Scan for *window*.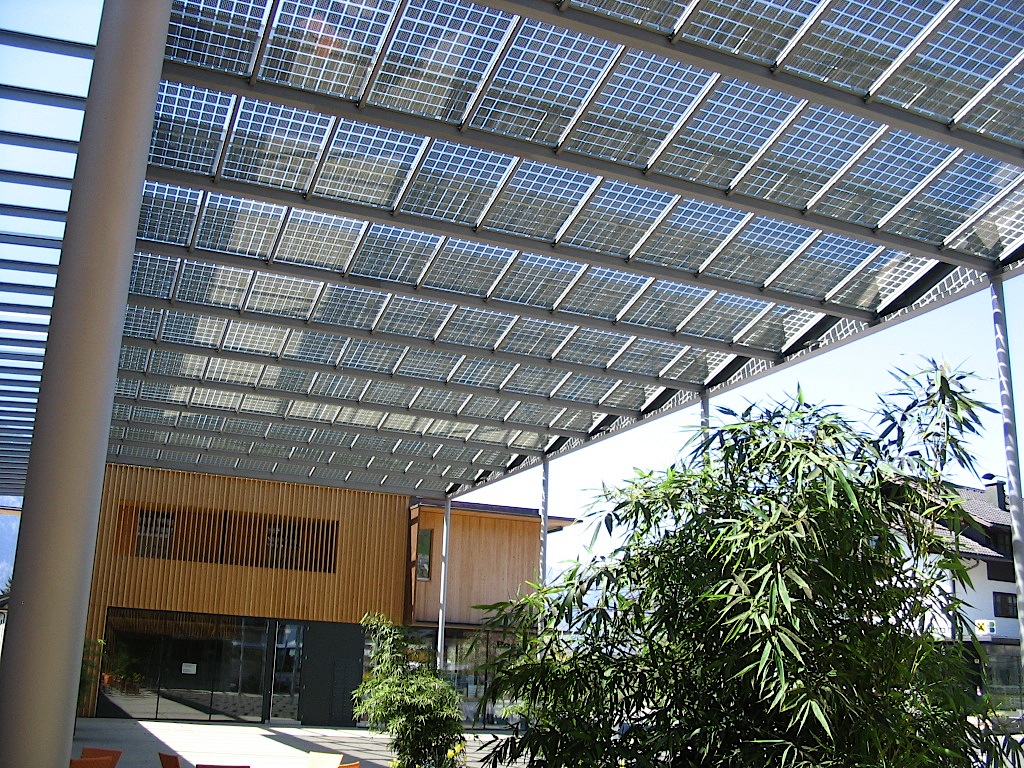
Scan result: l=420, t=529, r=433, b=582.
